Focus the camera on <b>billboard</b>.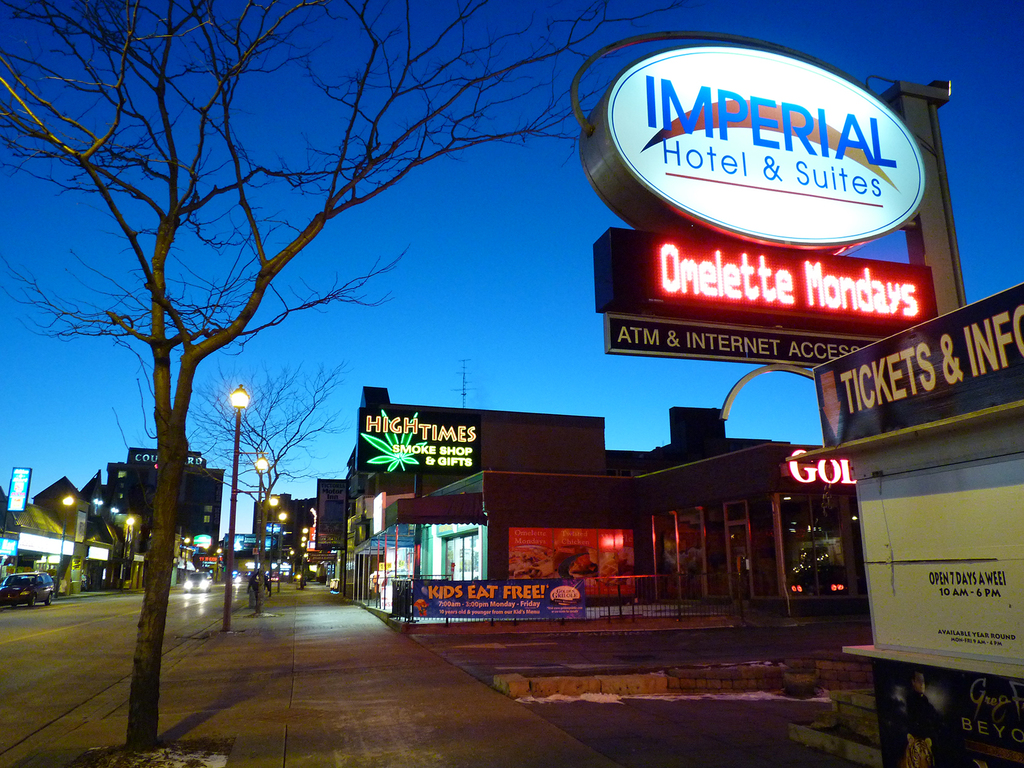
Focus region: box=[809, 287, 1023, 436].
